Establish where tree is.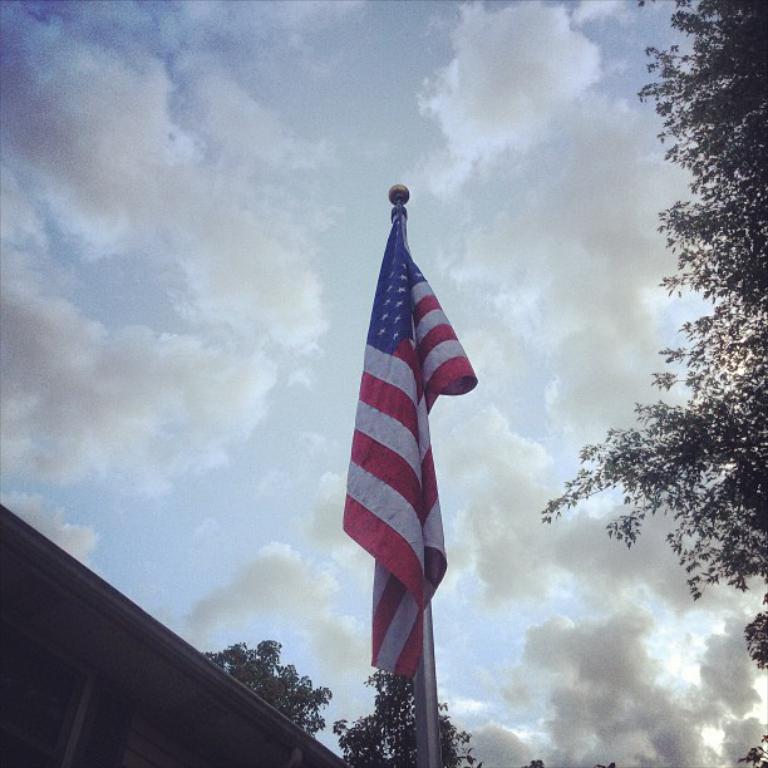
Established at [521, 759, 617, 767].
